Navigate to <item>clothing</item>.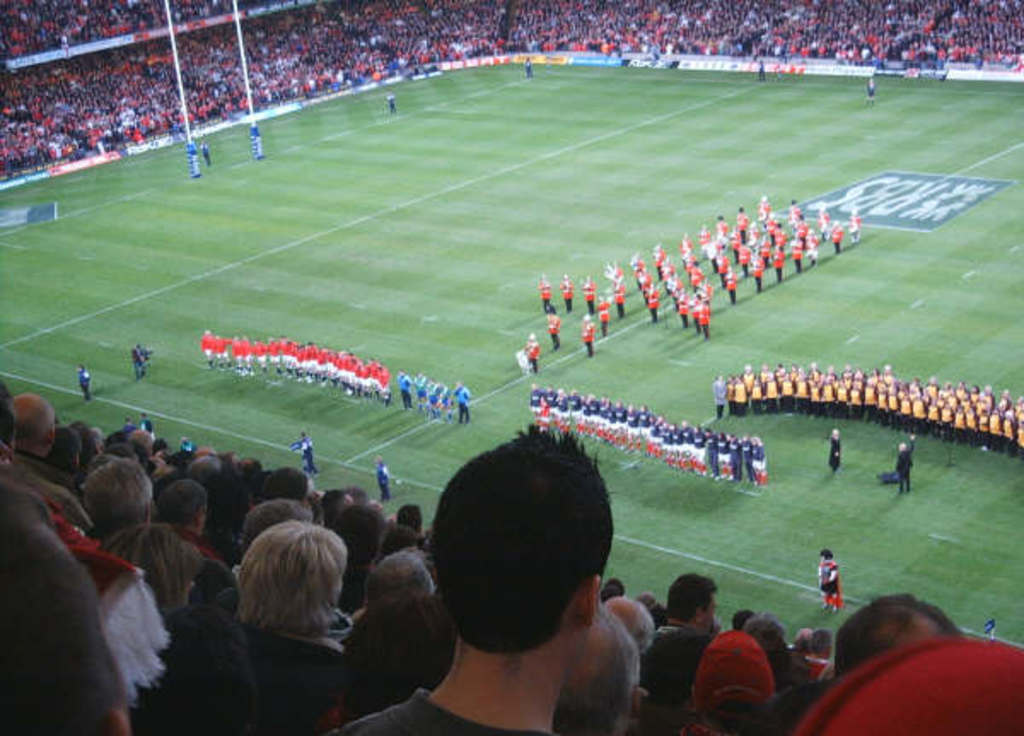
Navigation target: crop(567, 388, 585, 434).
